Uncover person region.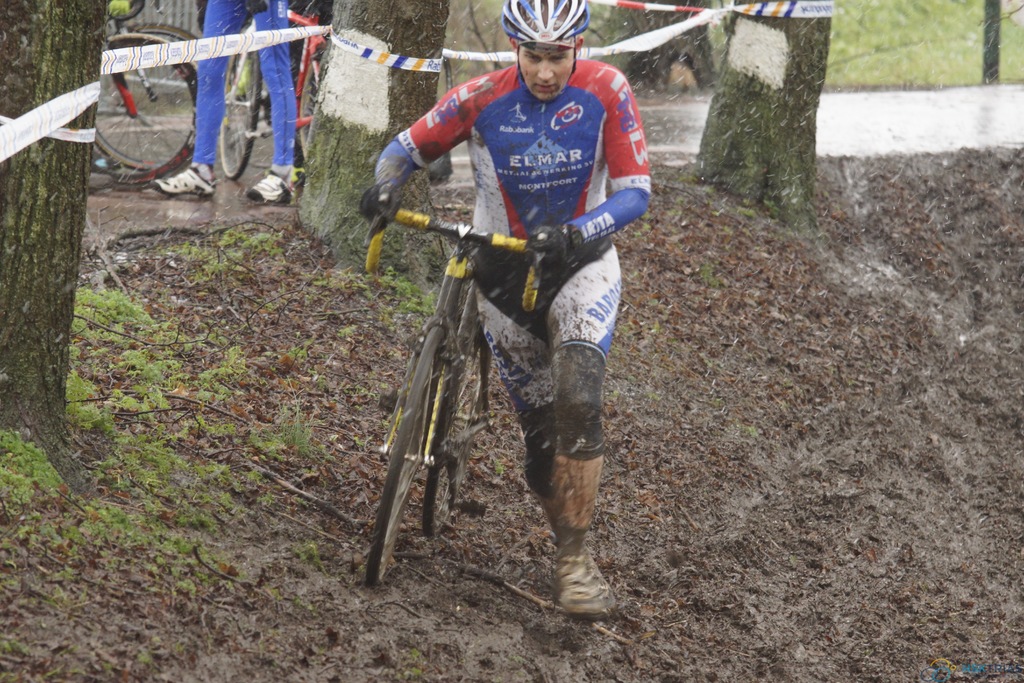
Uncovered: BBox(365, 0, 654, 619).
